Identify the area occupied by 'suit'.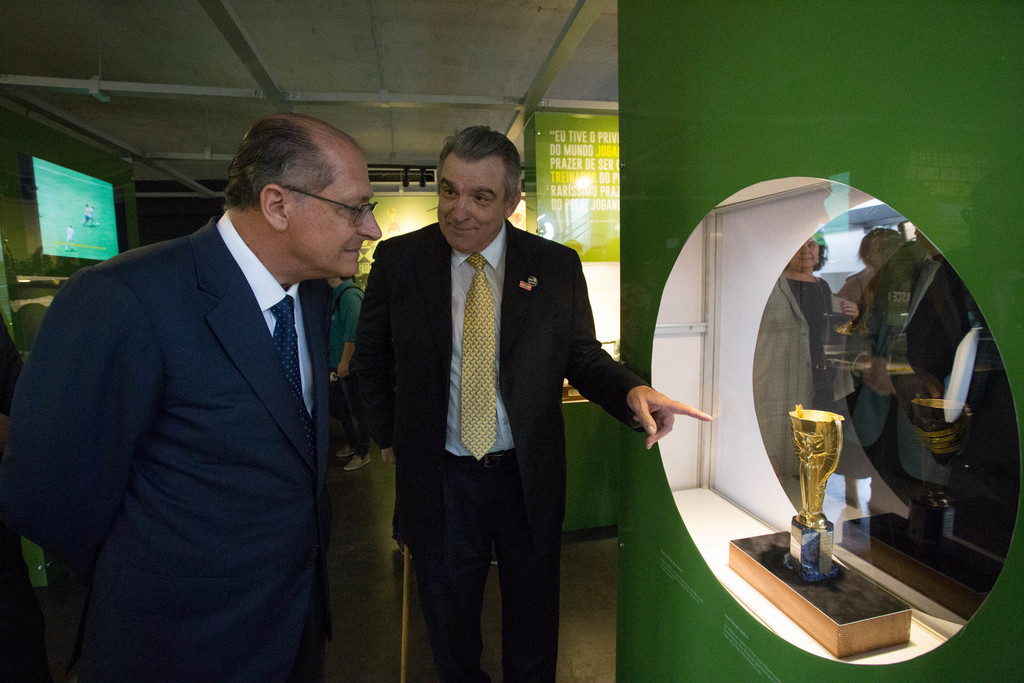
Area: x1=351 y1=218 x2=651 y2=682.
